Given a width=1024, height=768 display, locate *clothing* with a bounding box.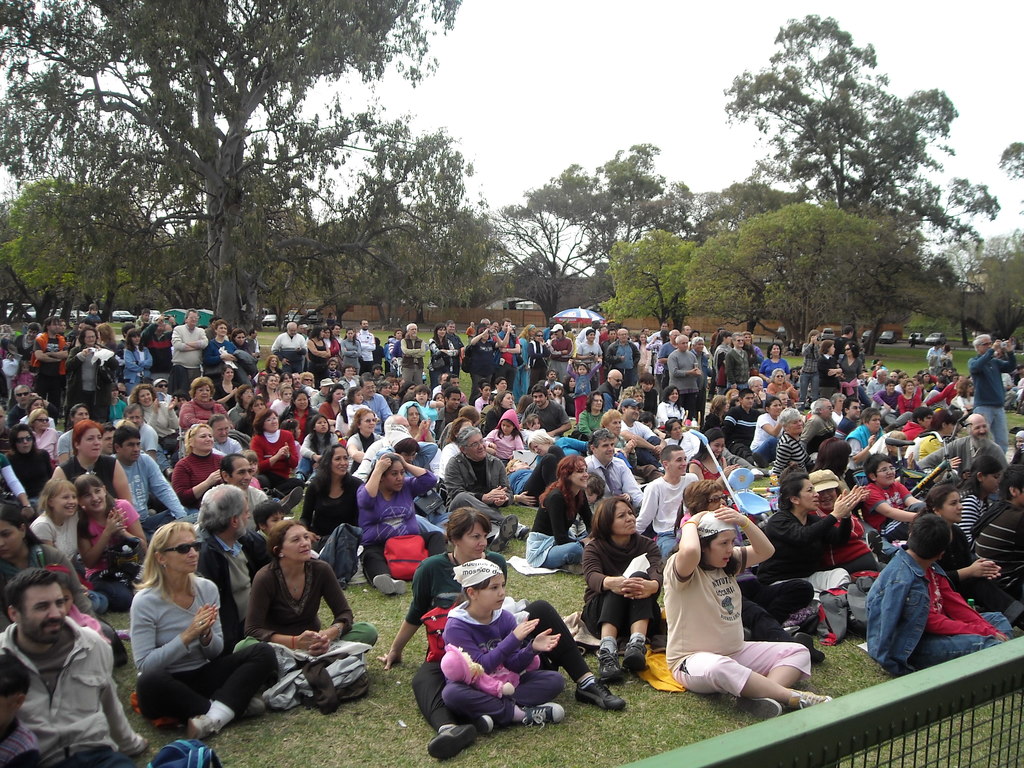
Located: locate(874, 393, 897, 433).
